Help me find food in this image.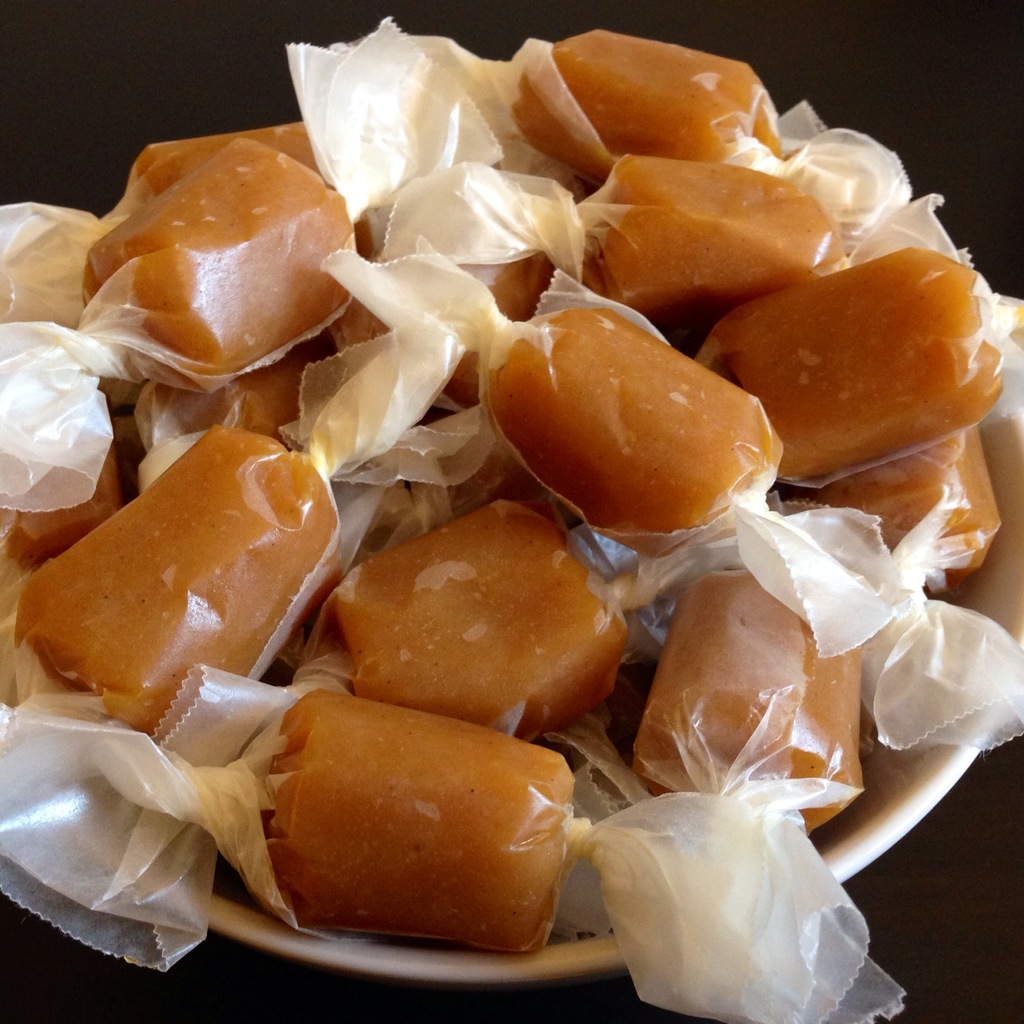
Found it: {"left": 804, "top": 421, "right": 1000, "bottom": 593}.
